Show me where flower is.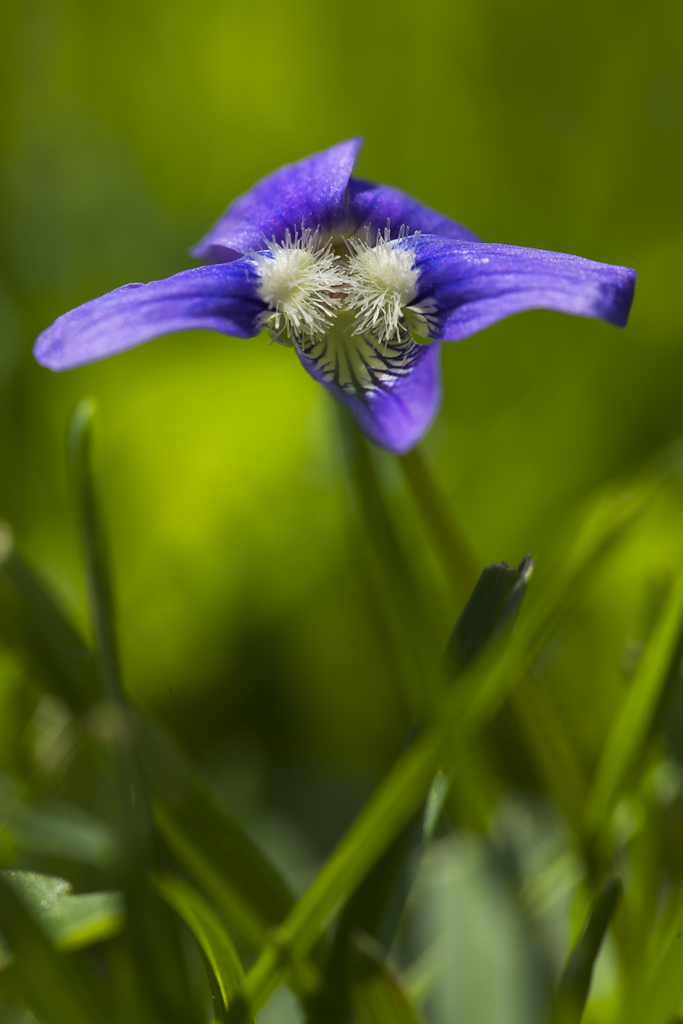
flower is at region(50, 130, 631, 433).
